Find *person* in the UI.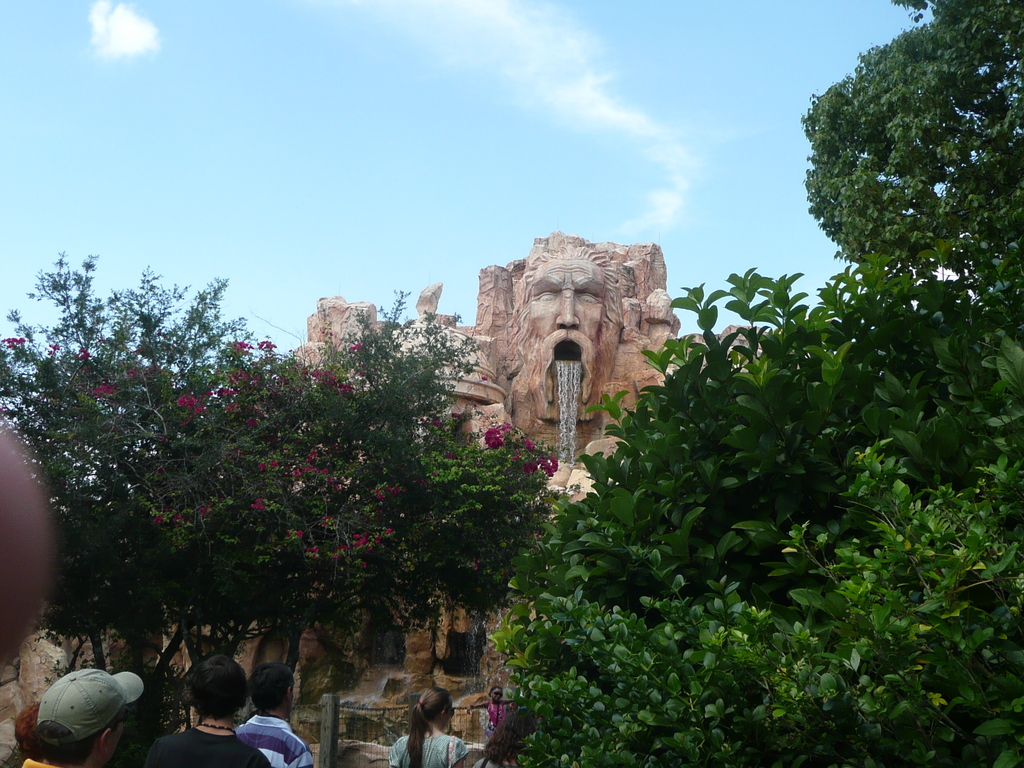
UI element at pyautogui.locateOnScreen(14, 664, 144, 767).
